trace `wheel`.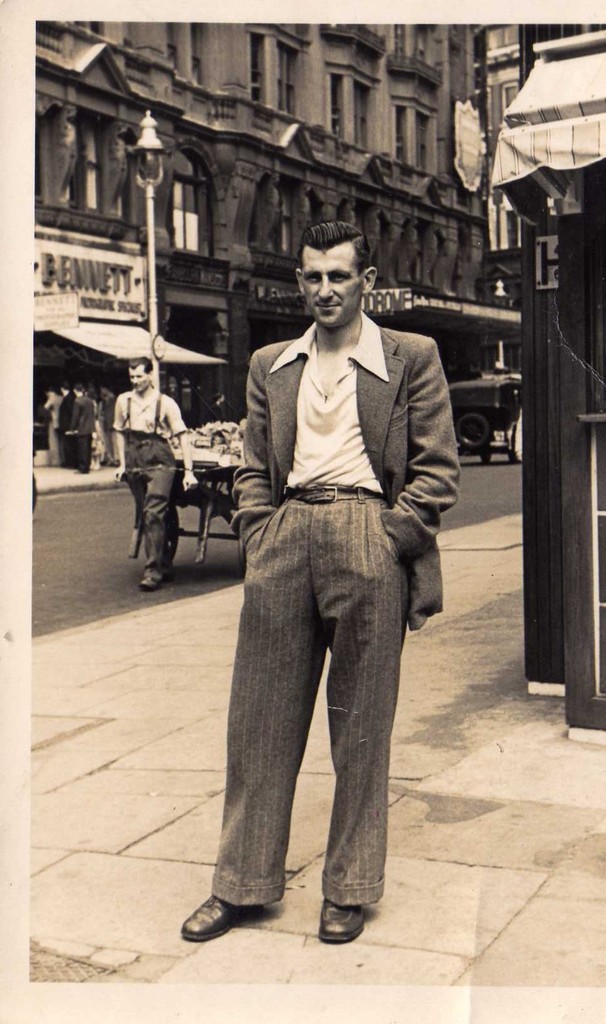
Traced to locate(451, 404, 493, 443).
